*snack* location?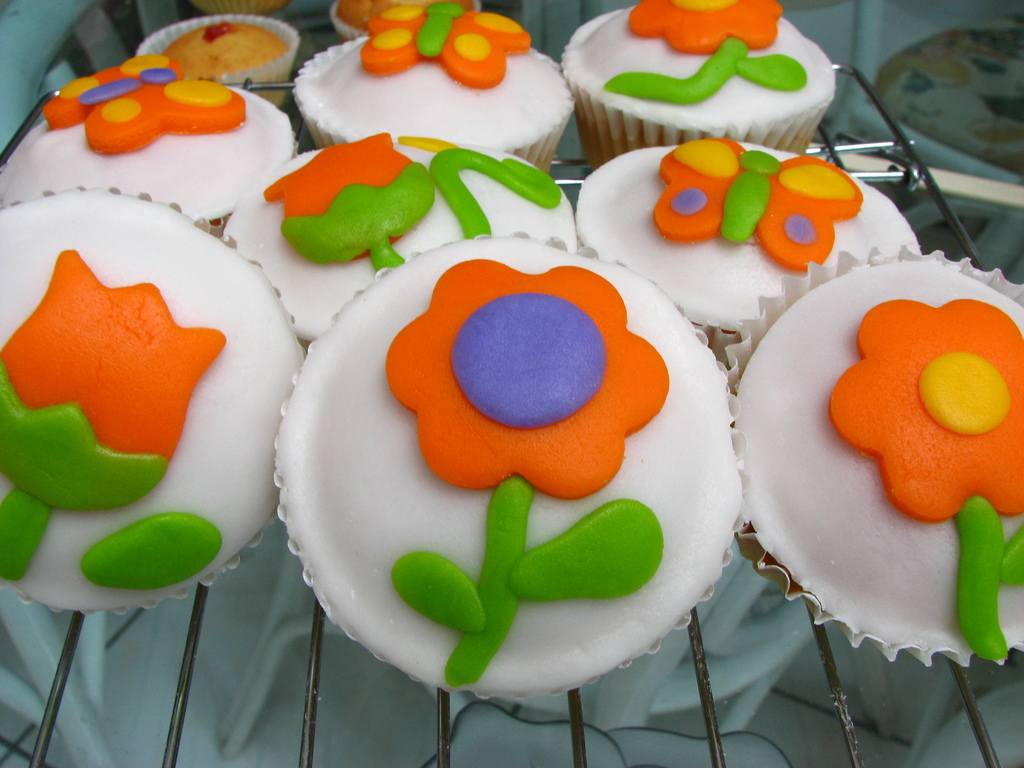
bbox(0, 176, 308, 621)
